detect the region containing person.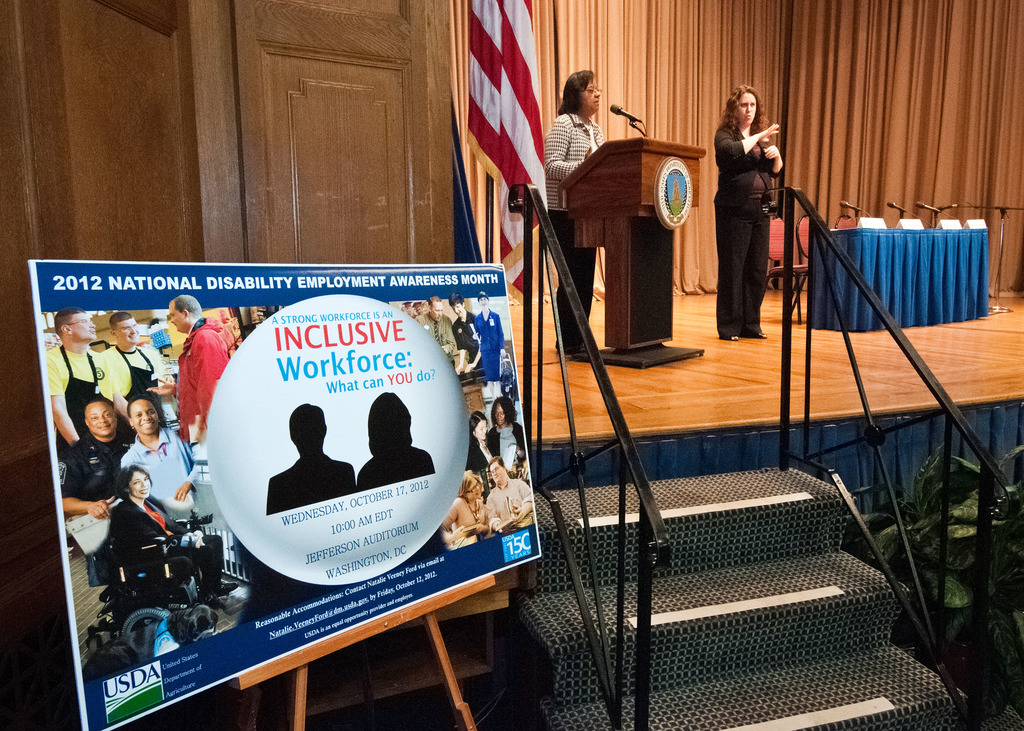
472/291/505/398.
